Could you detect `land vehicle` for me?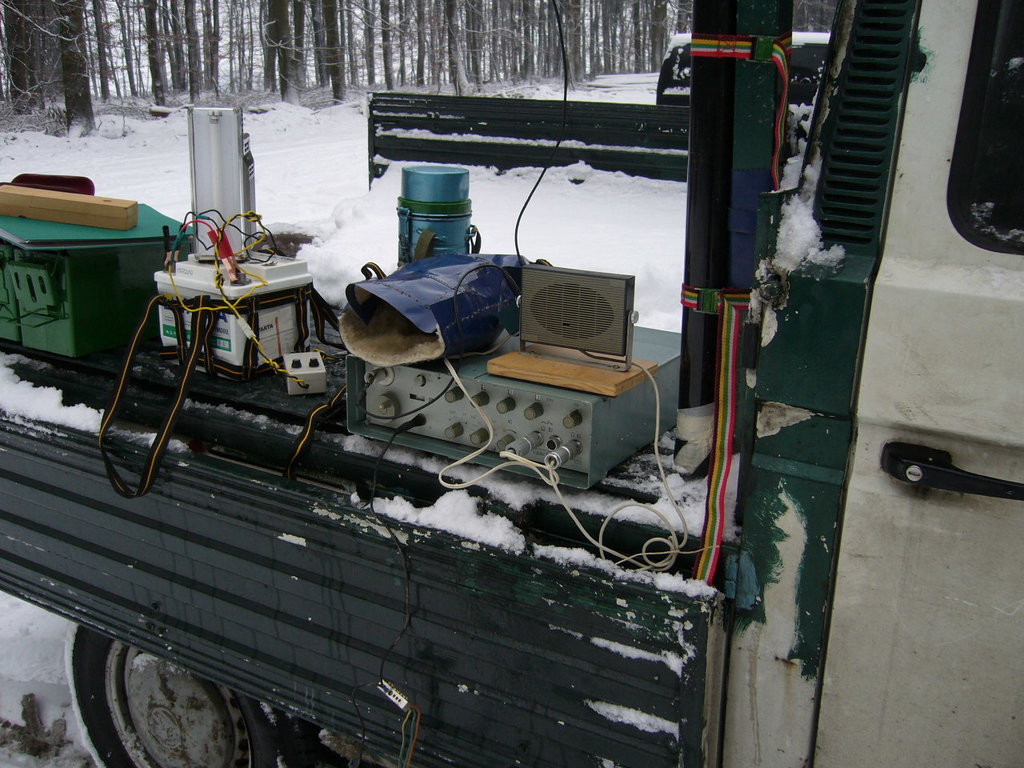
Detection result: left=1, top=34, right=898, bottom=714.
